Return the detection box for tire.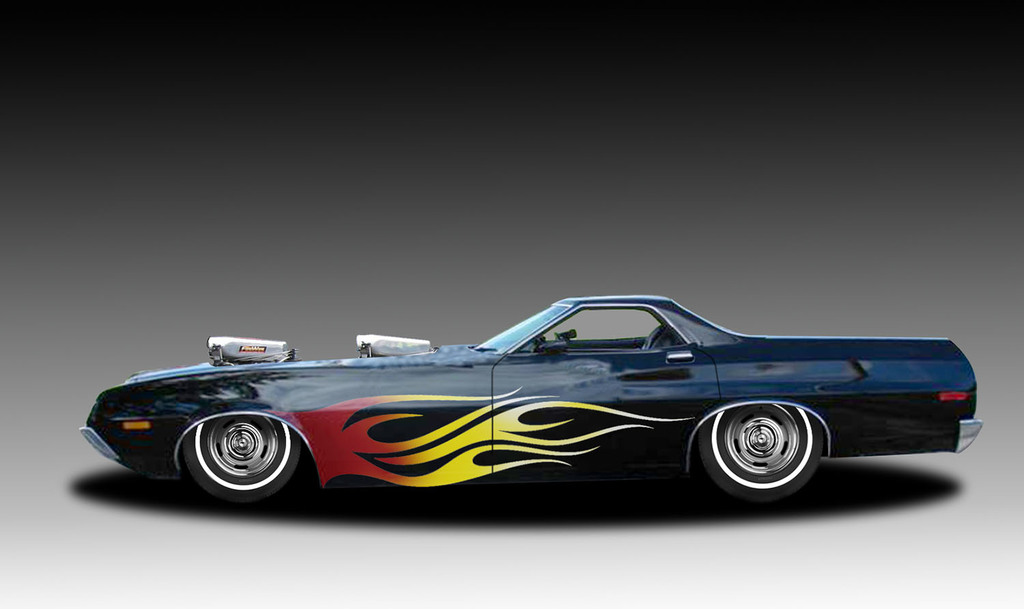
box=[186, 425, 307, 507].
